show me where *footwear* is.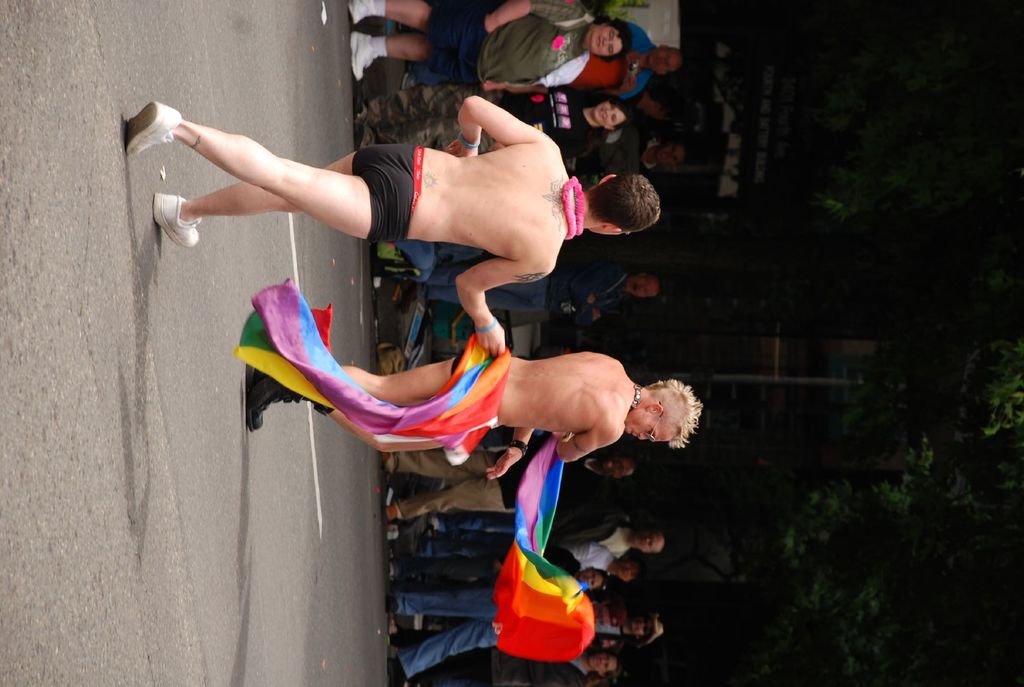
*footwear* is at region(121, 100, 181, 154).
